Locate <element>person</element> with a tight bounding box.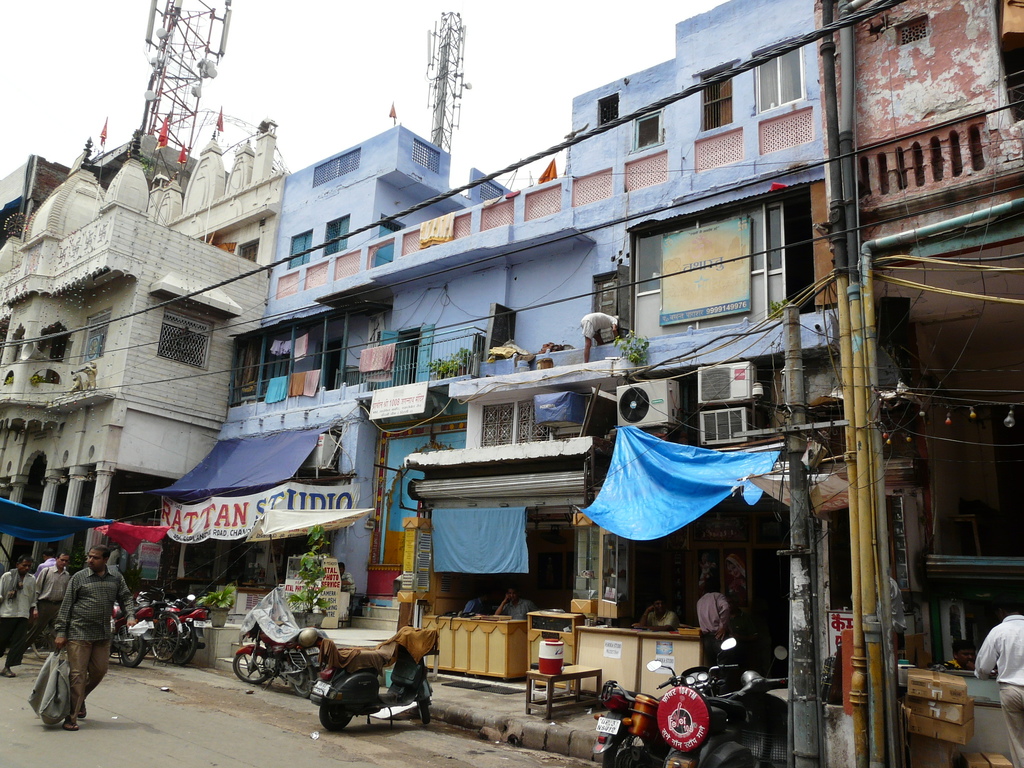
<bbox>701, 571, 732, 659</bbox>.
